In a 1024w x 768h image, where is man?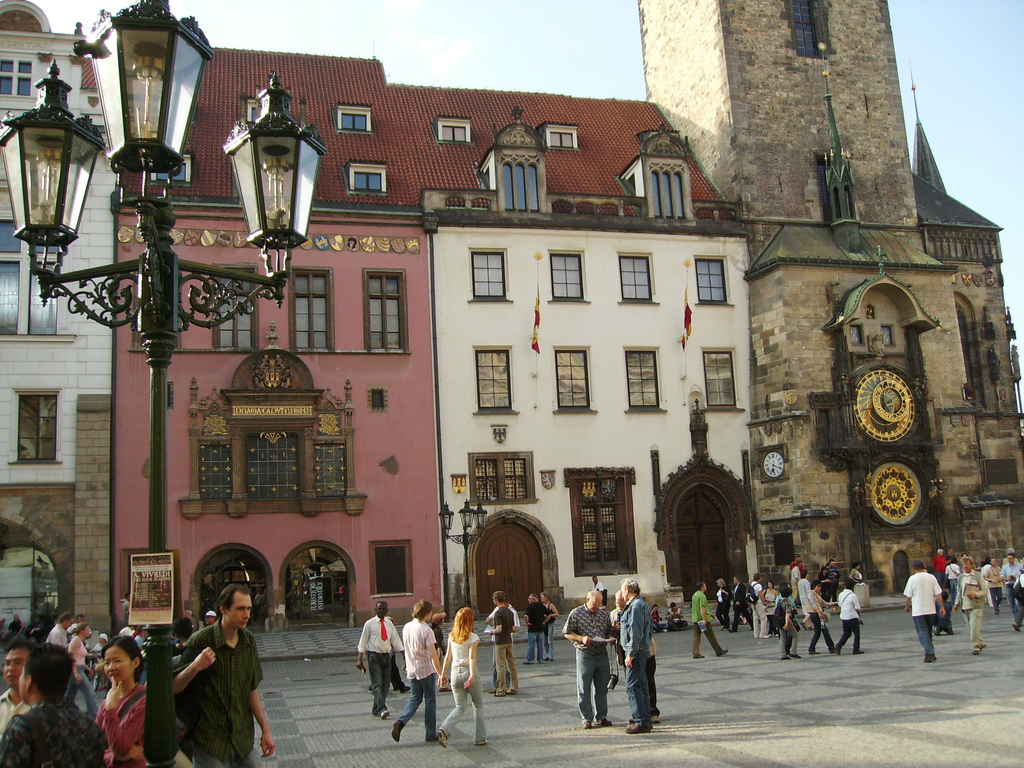
bbox(356, 599, 406, 716).
